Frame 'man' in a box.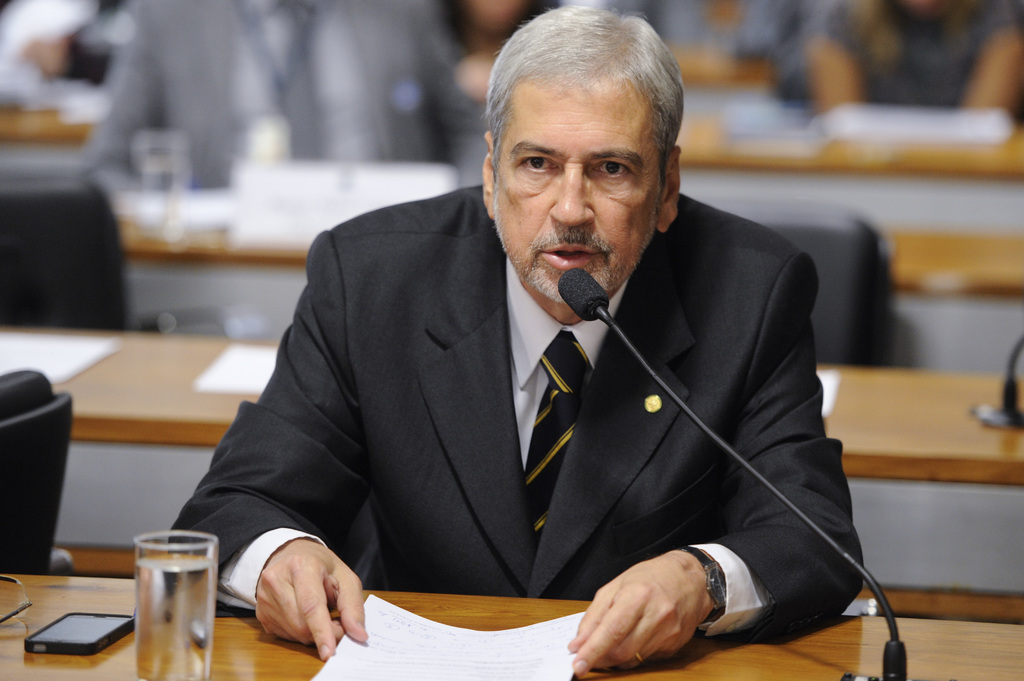
crop(170, 5, 863, 677).
